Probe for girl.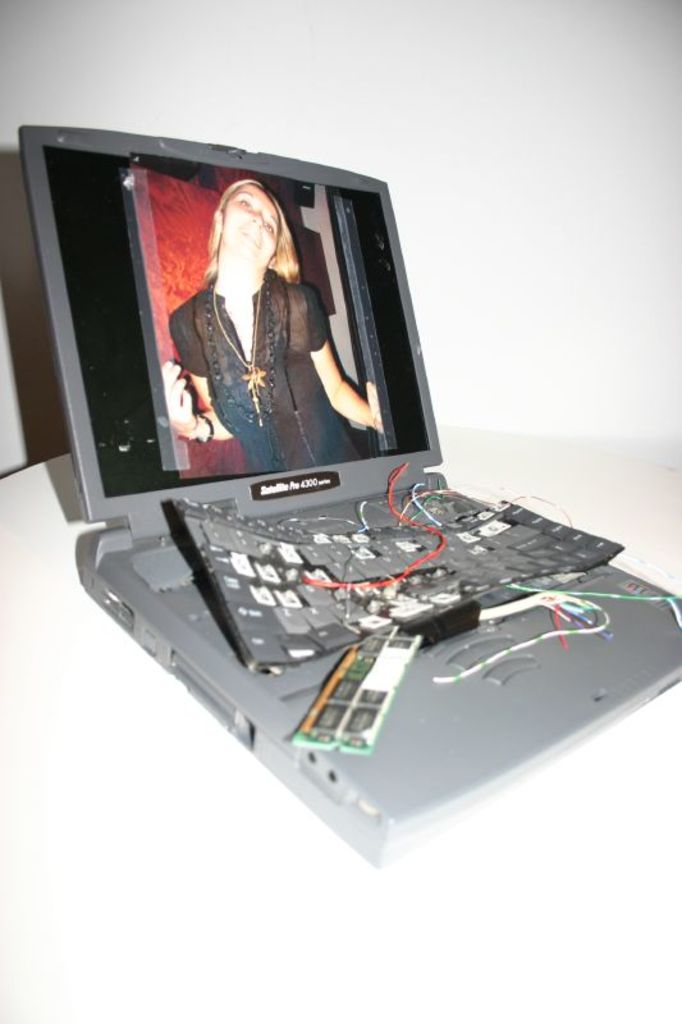
Probe result: (left=166, top=173, right=381, bottom=481).
